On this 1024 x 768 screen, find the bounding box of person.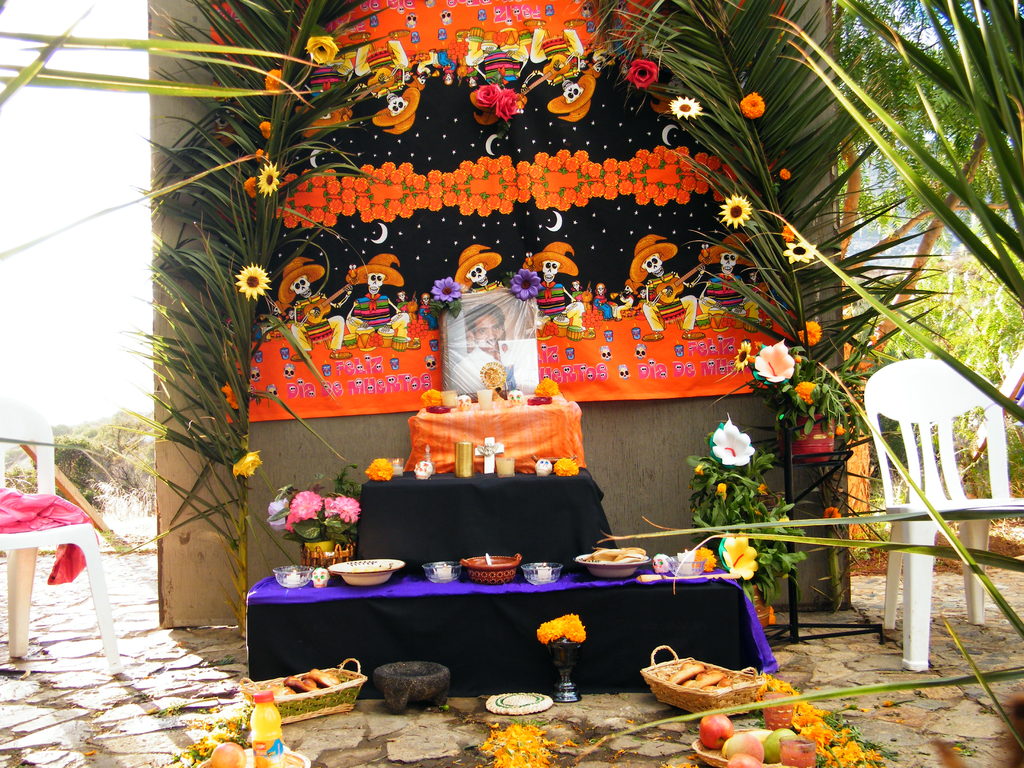
Bounding box: rect(450, 296, 506, 400).
